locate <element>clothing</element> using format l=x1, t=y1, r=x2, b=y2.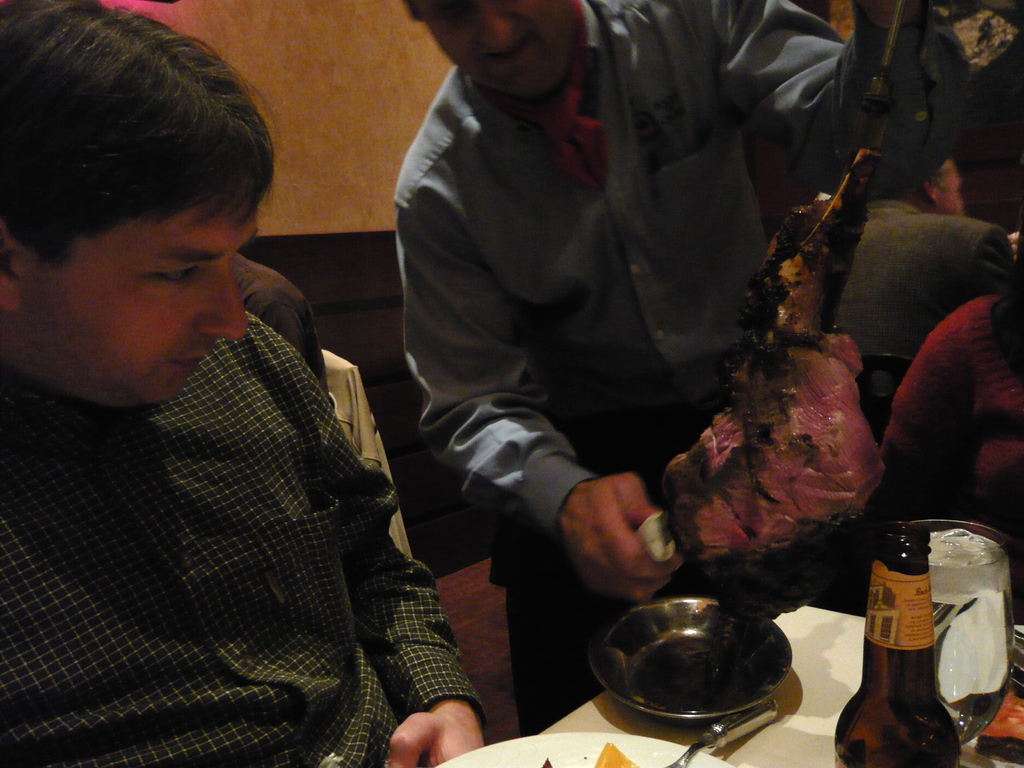
l=395, t=0, r=982, b=742.
